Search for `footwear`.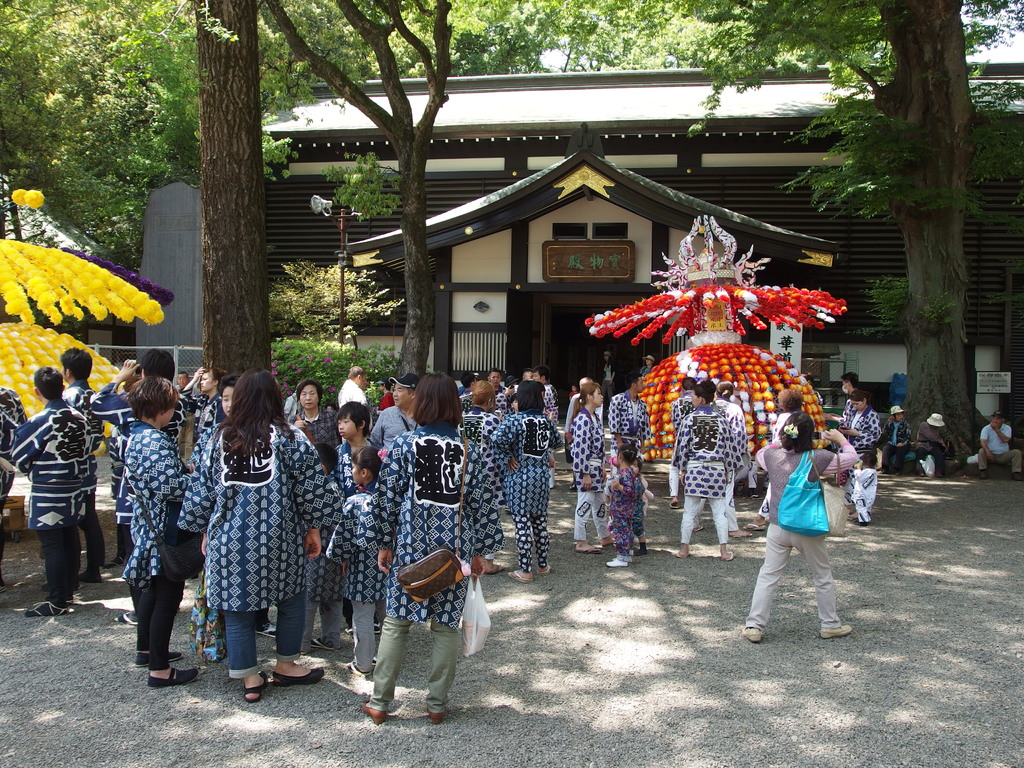
Found at <region>243, 668, 270, 704</region>.
